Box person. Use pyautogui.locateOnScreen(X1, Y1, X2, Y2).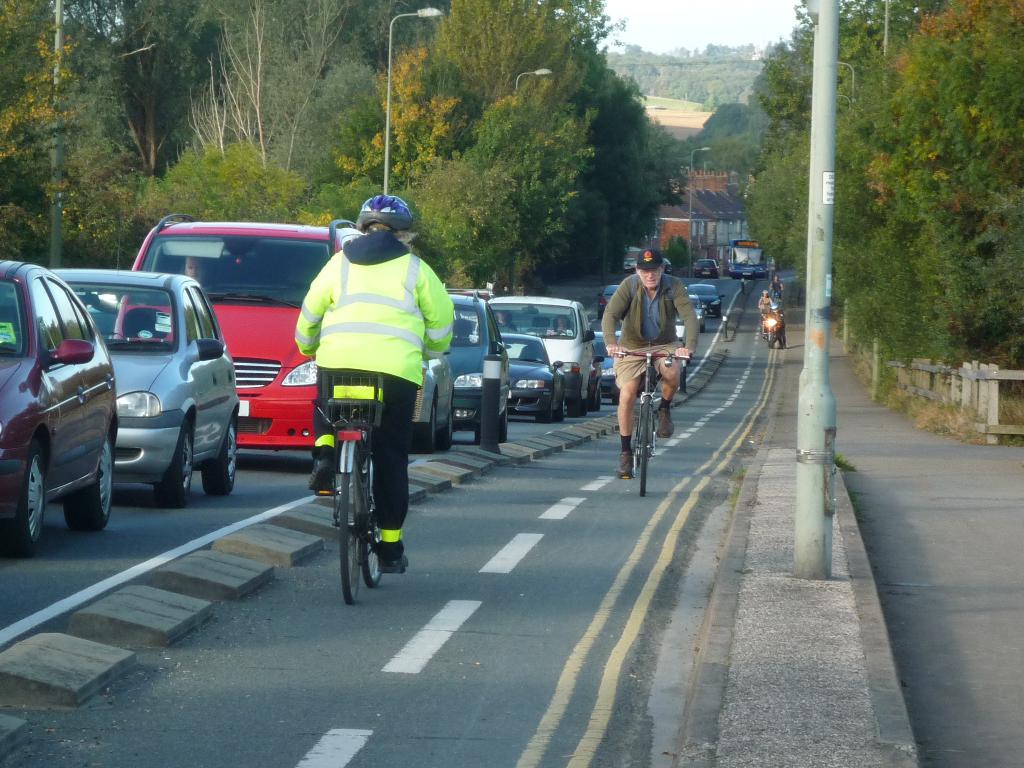
pyautogui.locateOnScreen(602, 248, 700, 480).
